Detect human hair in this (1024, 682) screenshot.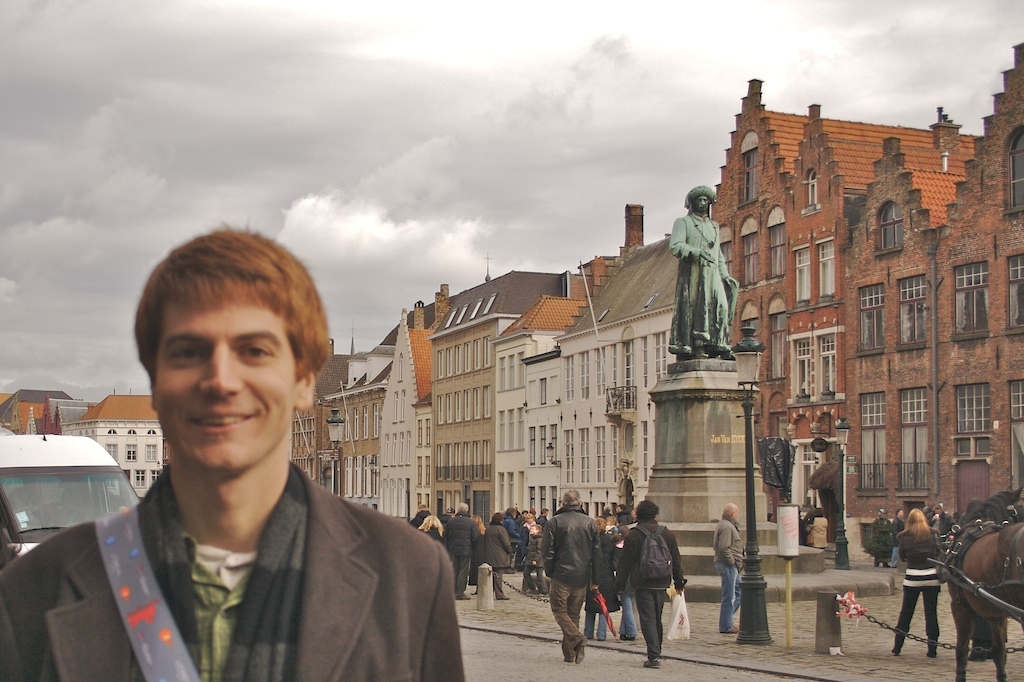
Detection: (left=723, top=503, right=737, bottom=518).
